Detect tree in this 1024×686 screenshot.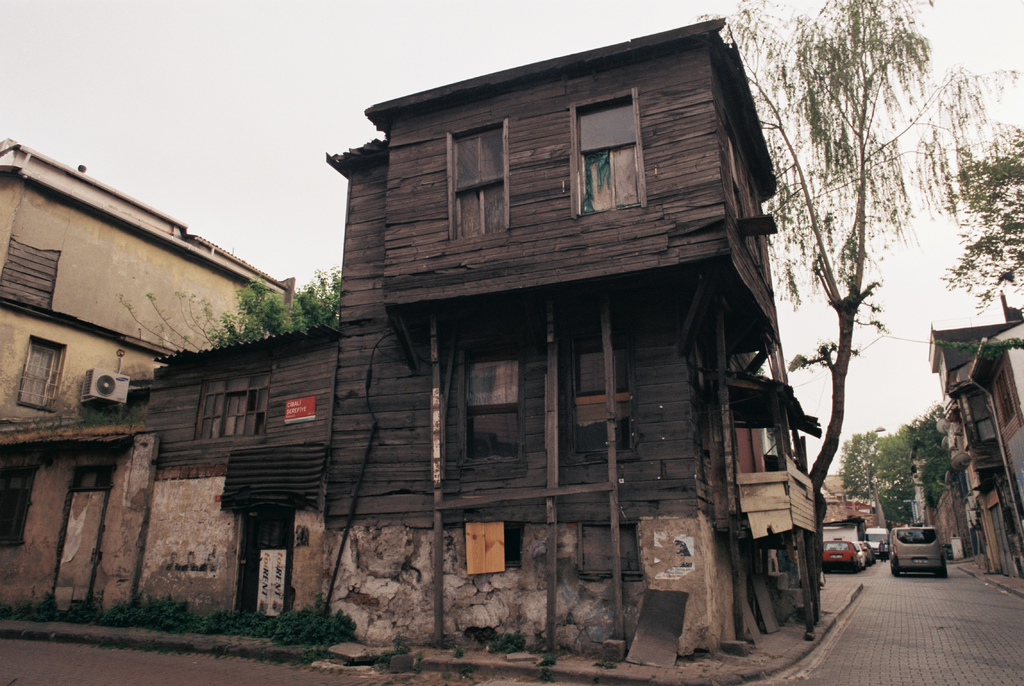
Detection: Rect(932, 120, 1023, 307).
